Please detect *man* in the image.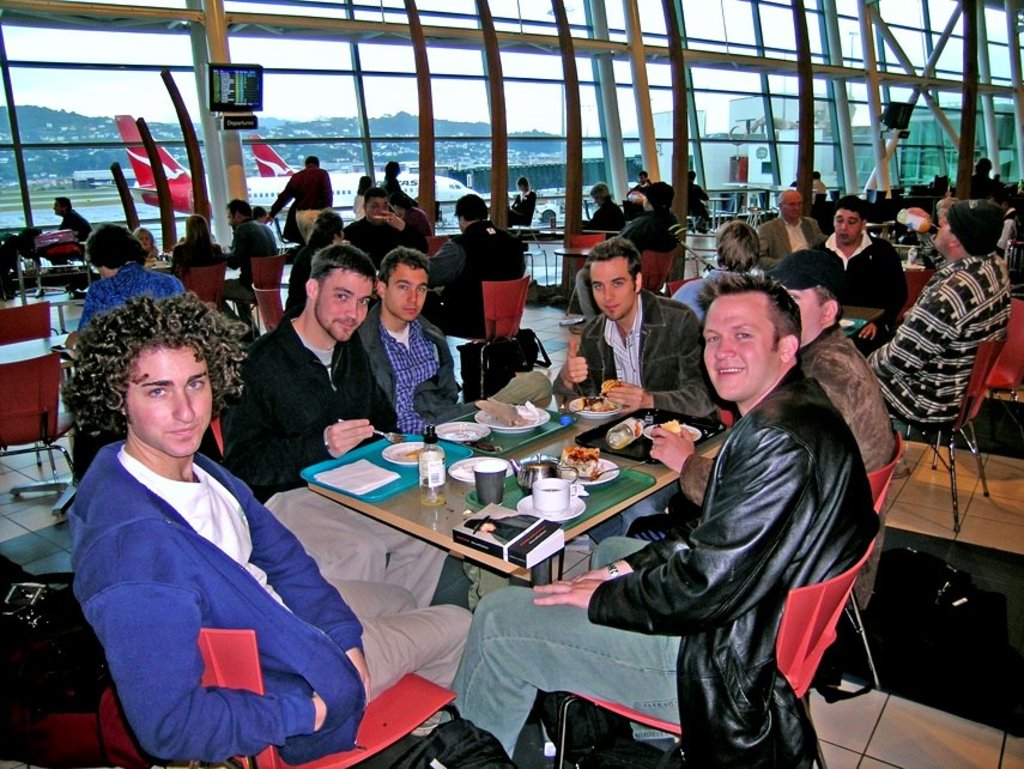
box=[346, 195, 423, 253].
